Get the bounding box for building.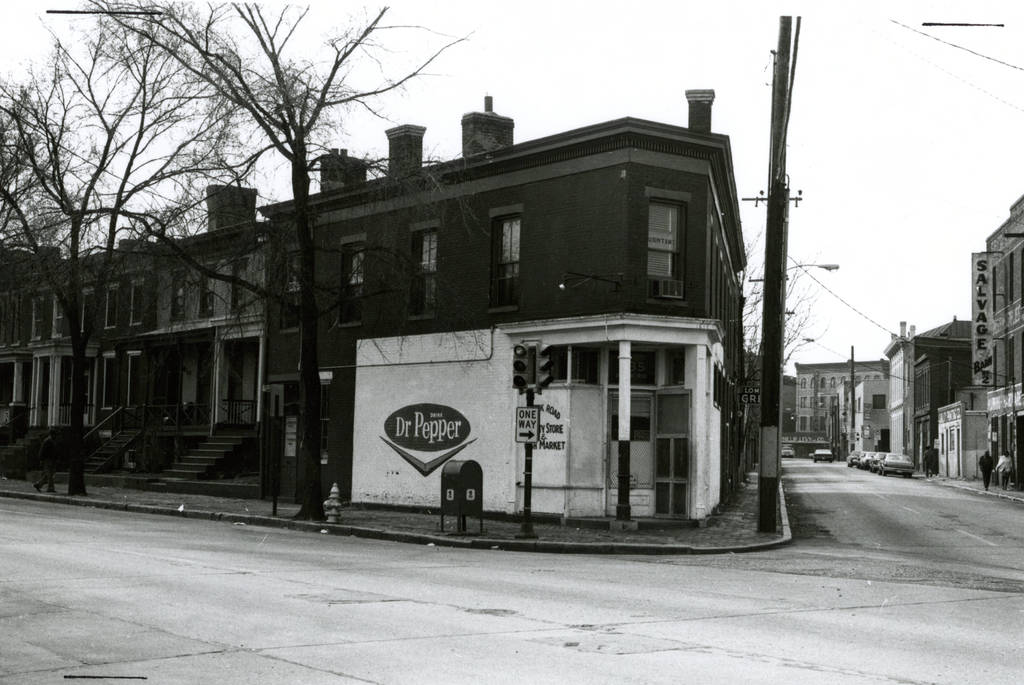
[x1=964, y1=190, x2=1023, y2=490].
